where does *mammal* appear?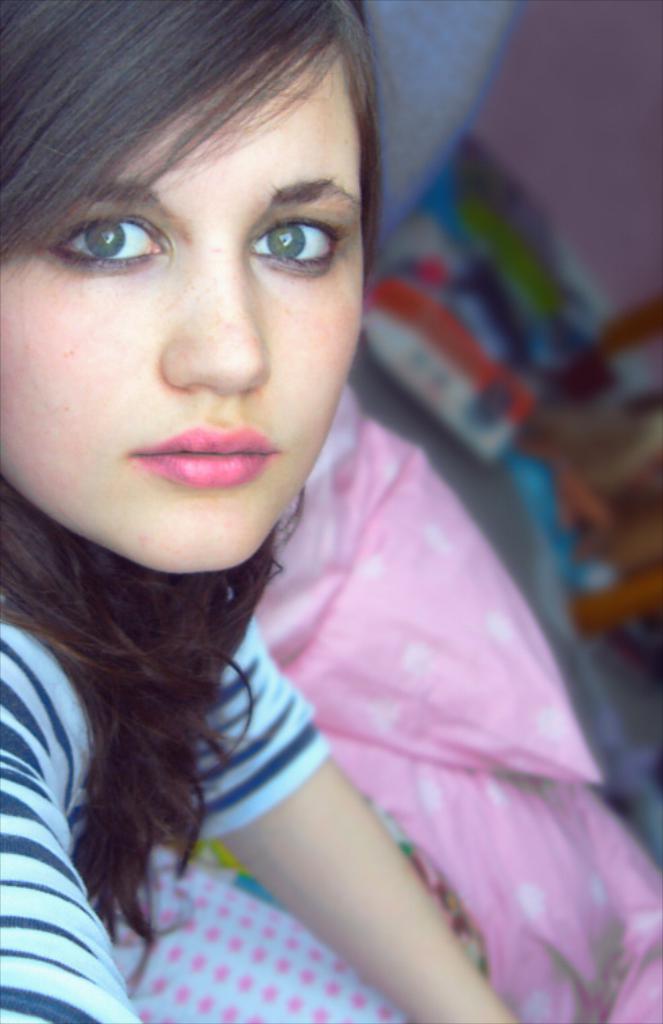
Appears at [left=0, top=0, right=639, bottom=1023].
